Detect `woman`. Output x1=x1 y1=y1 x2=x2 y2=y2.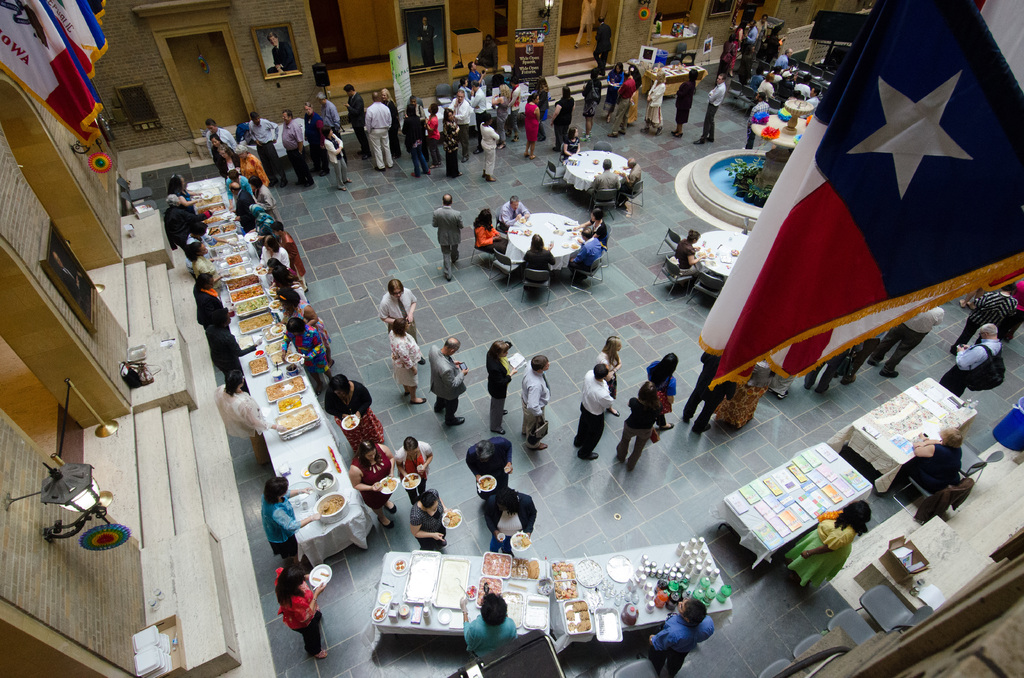
x1=485 y1=342 x2=516 y2=434.
